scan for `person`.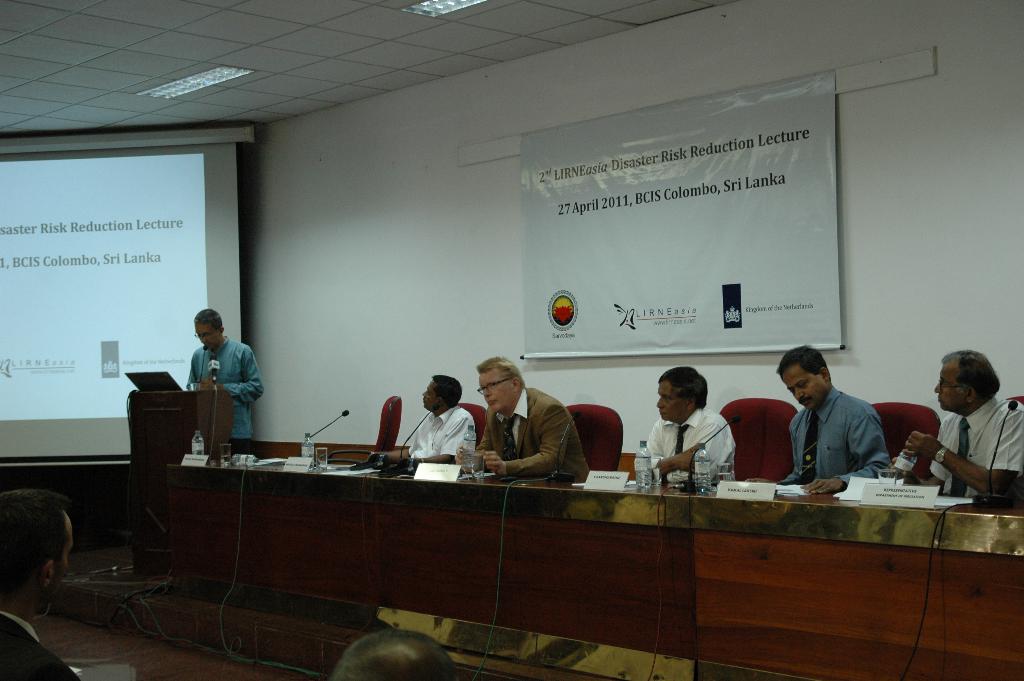
Scan result: crop(890, 351, 1023, 498).
